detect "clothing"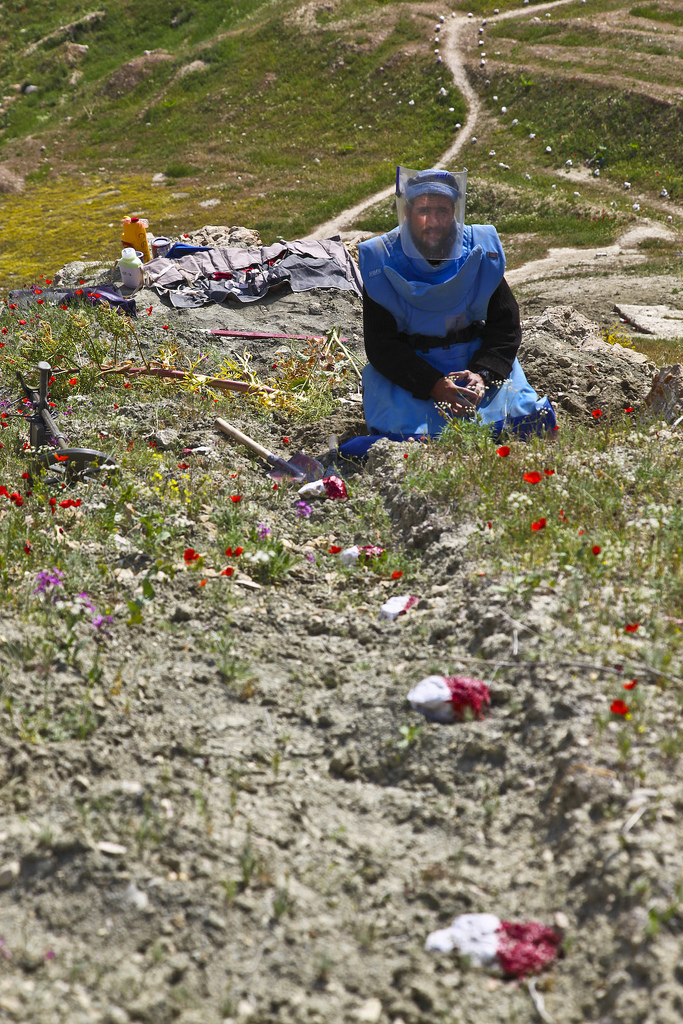
(342,226,561,456)
